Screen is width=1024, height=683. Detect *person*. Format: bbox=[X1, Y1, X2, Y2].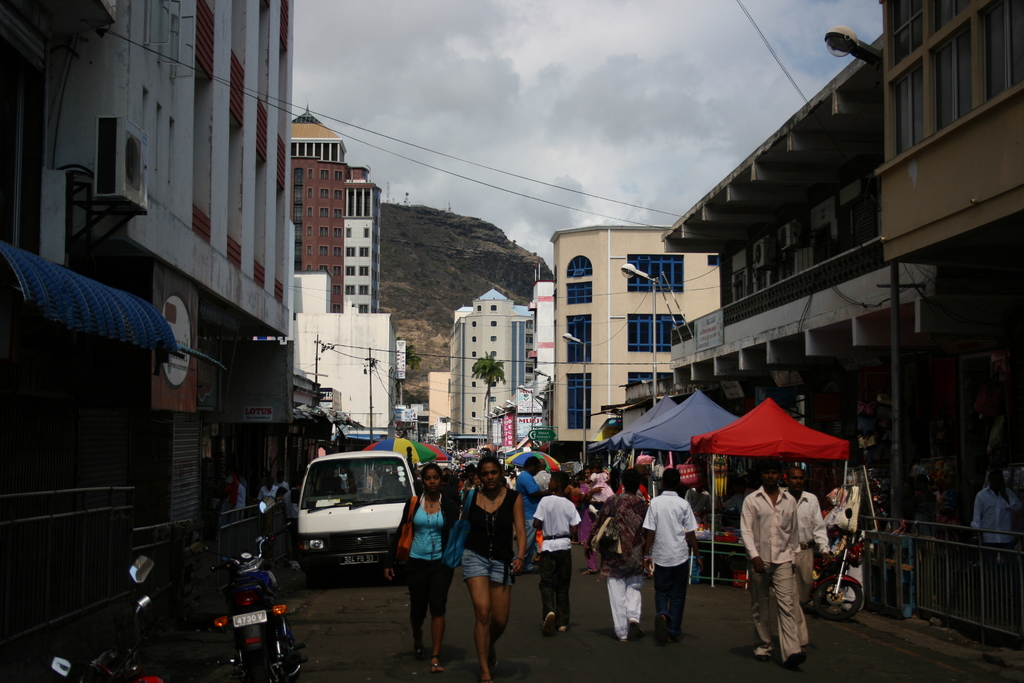
bbox=[592, 468, 648, 639].
